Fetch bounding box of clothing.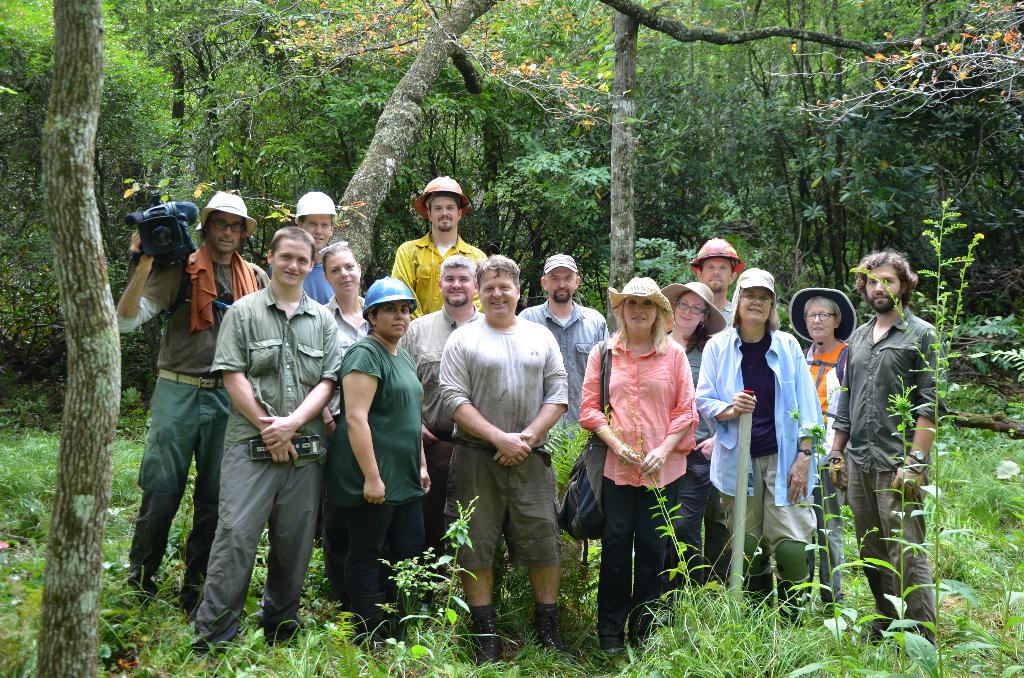
Bbox: bbox=(834, 299, 943, 643).
